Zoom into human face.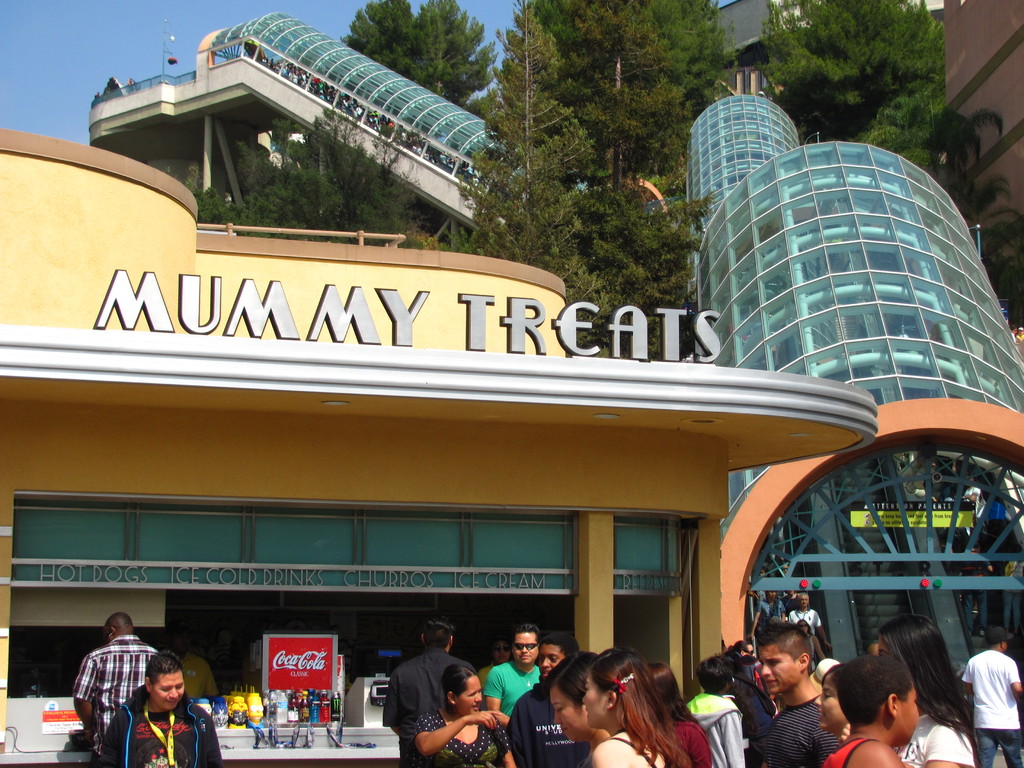
Zoom target: crop(542, 643, 564, 673).
